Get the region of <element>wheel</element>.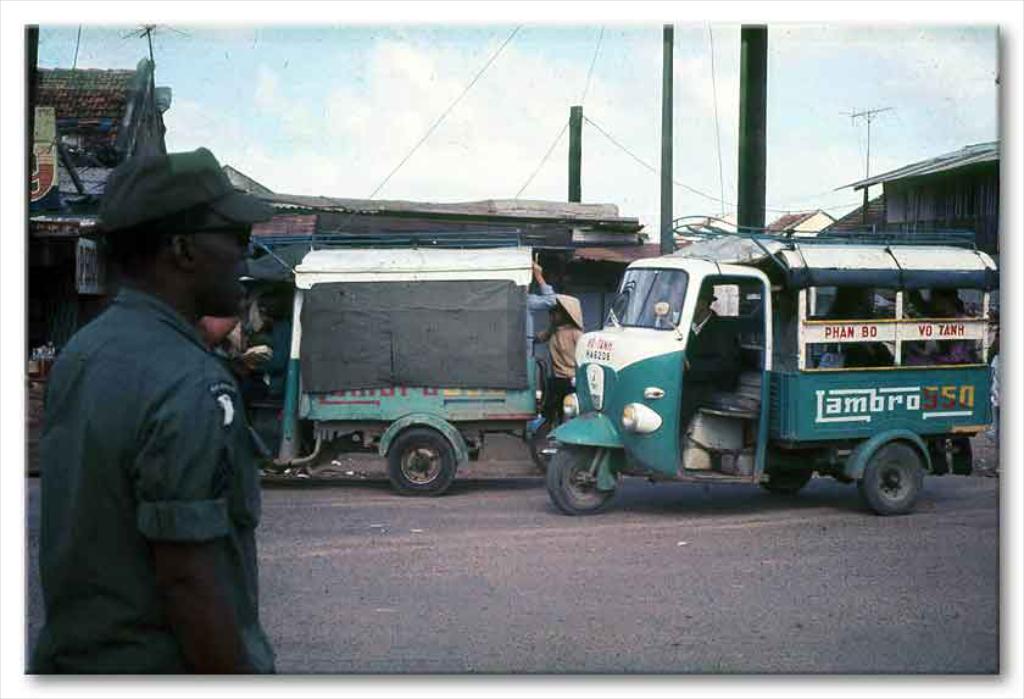
box=[385, 426, 456, 495].
